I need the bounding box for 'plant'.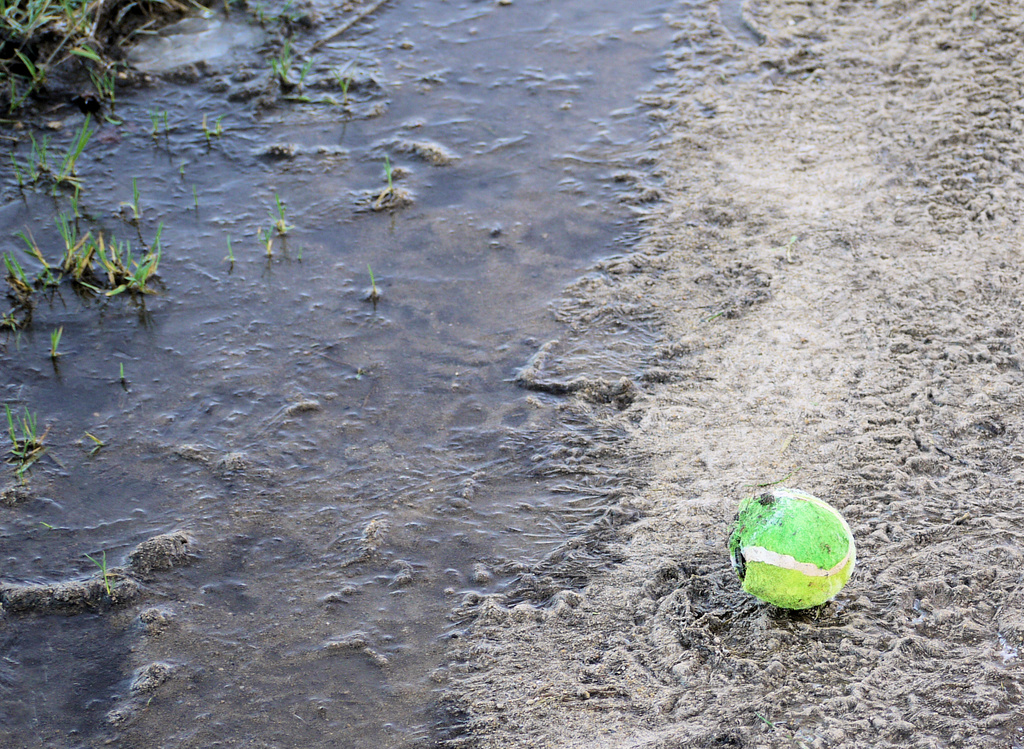
Here it is: (left=245, top=0, right=330, bottom=33).
